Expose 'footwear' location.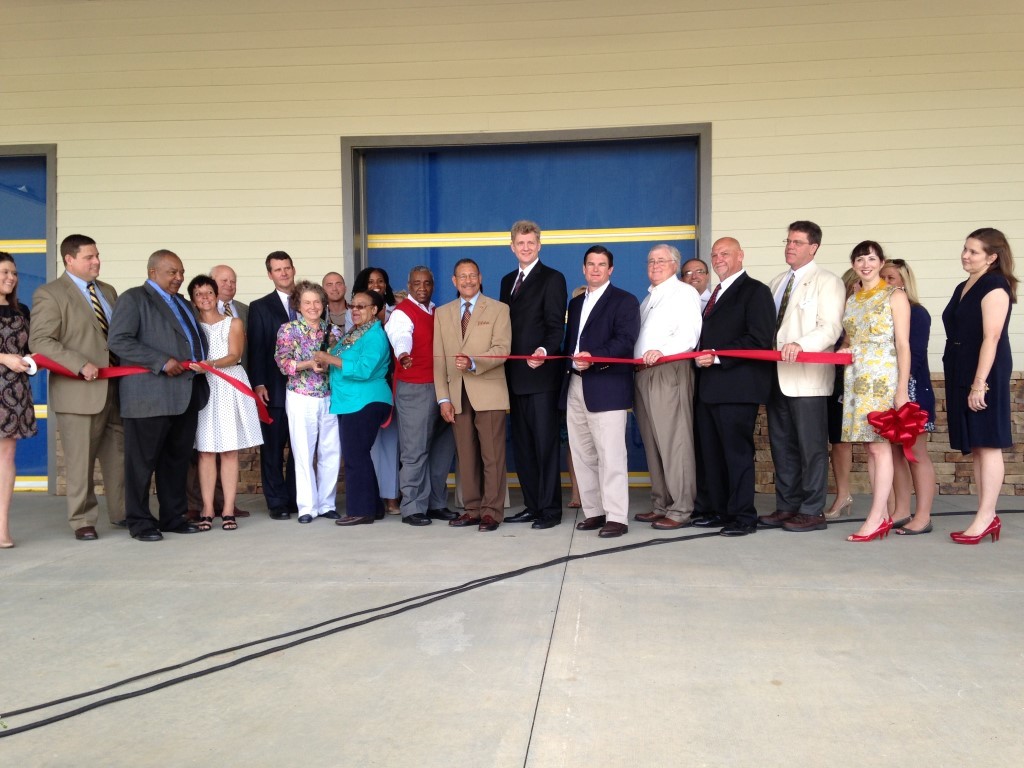
Exposed at [left=218, top=506, right=252, bottom=517].
